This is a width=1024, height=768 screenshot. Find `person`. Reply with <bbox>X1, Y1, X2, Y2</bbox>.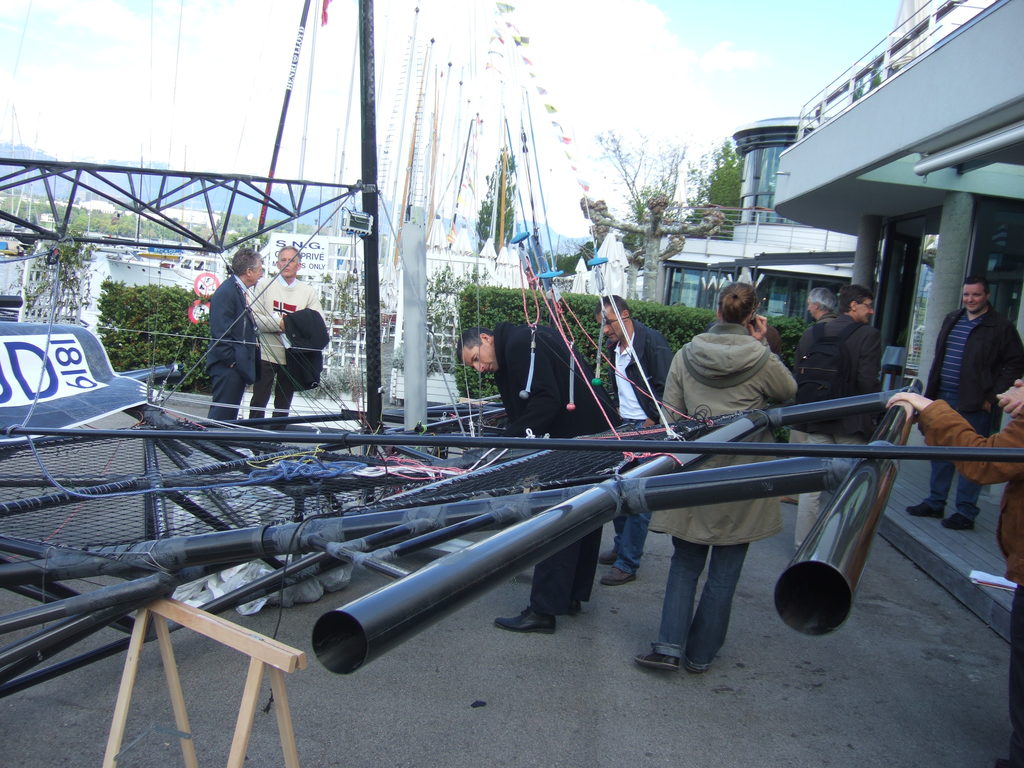
<bbox>247, 245, 328, 424</bbox>.
